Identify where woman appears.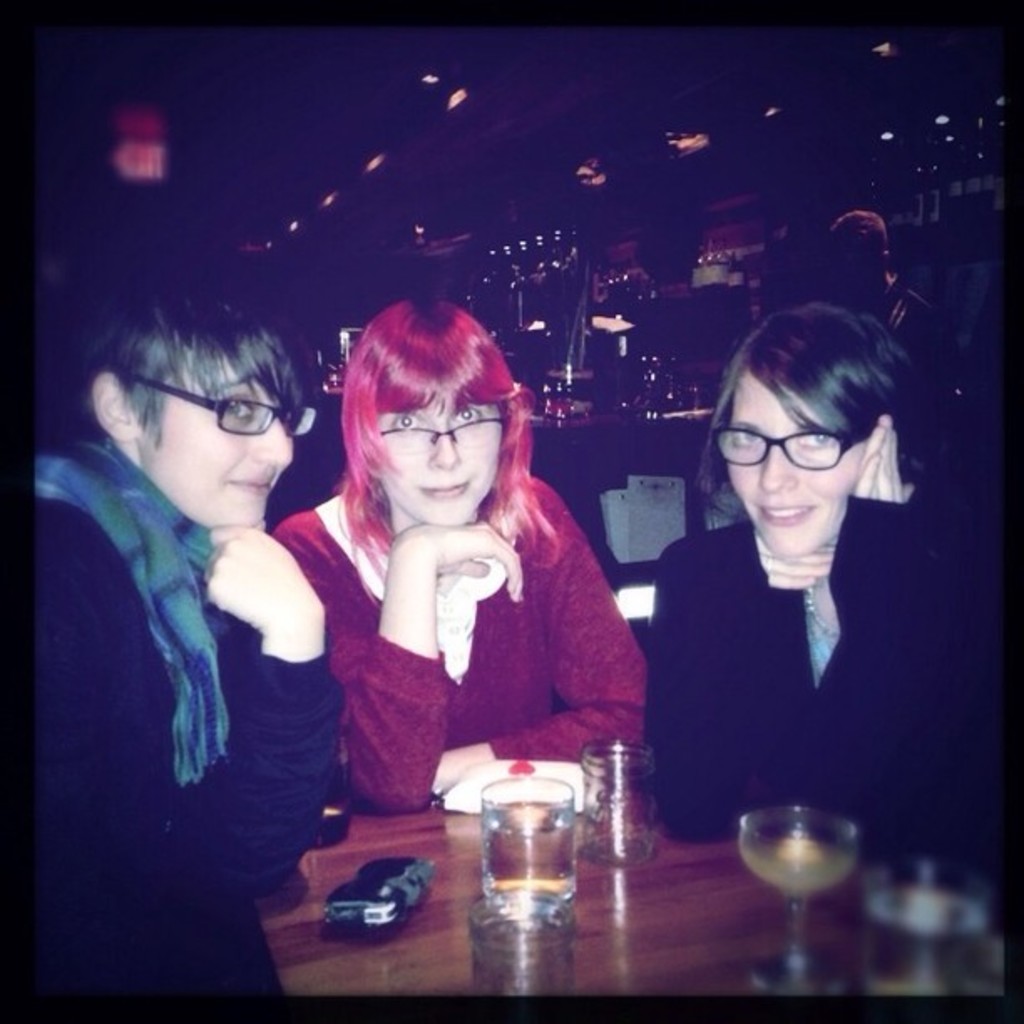
Appears at <box>283,294,658,848</box>.
